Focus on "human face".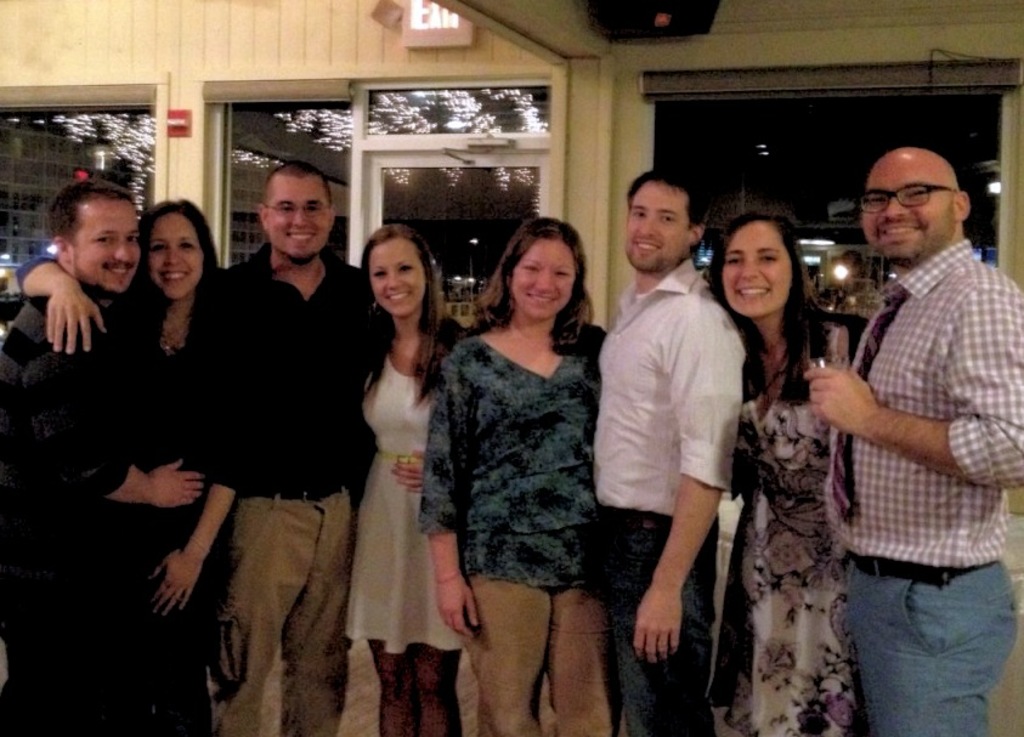
Focused at rect(152, 215, 204, 295).
